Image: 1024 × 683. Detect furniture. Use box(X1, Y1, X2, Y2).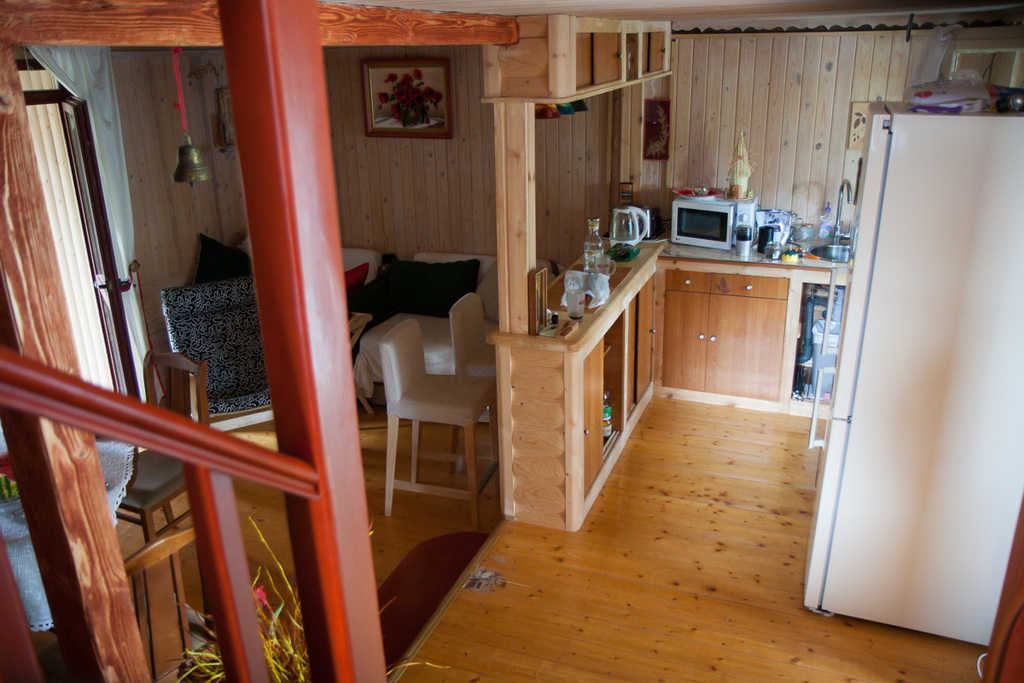
box(157, 272, 276, 431).
